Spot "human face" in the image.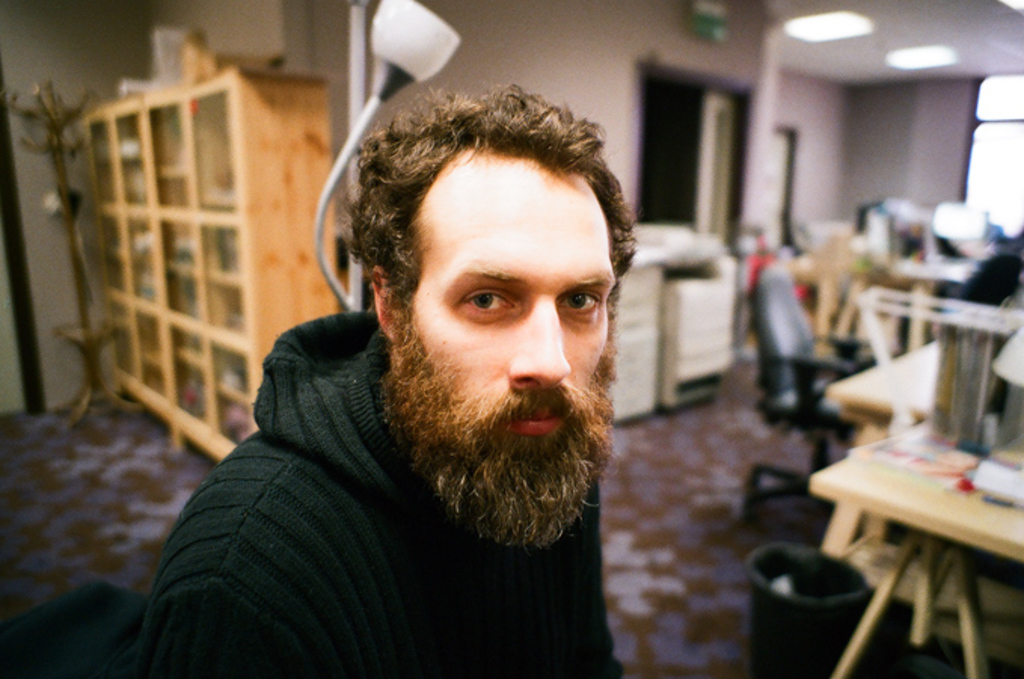
"human face" found at [392, 151, 615, 549].
